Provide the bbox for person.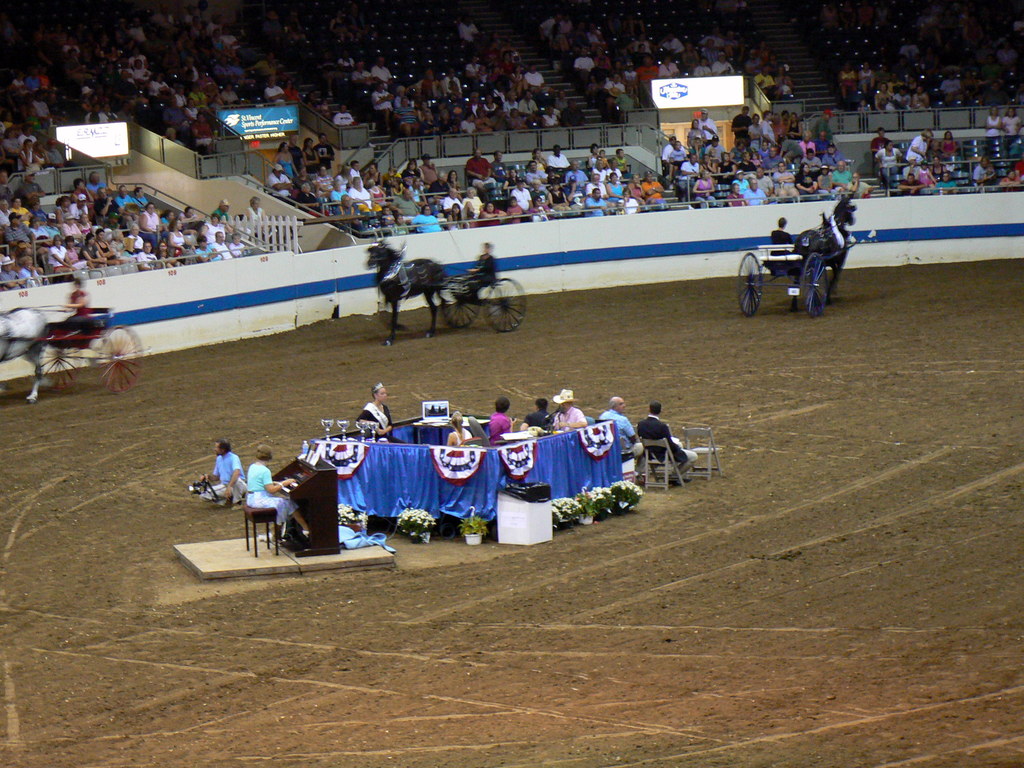
<bbox>136, 237, 161, 267</bbox>.
